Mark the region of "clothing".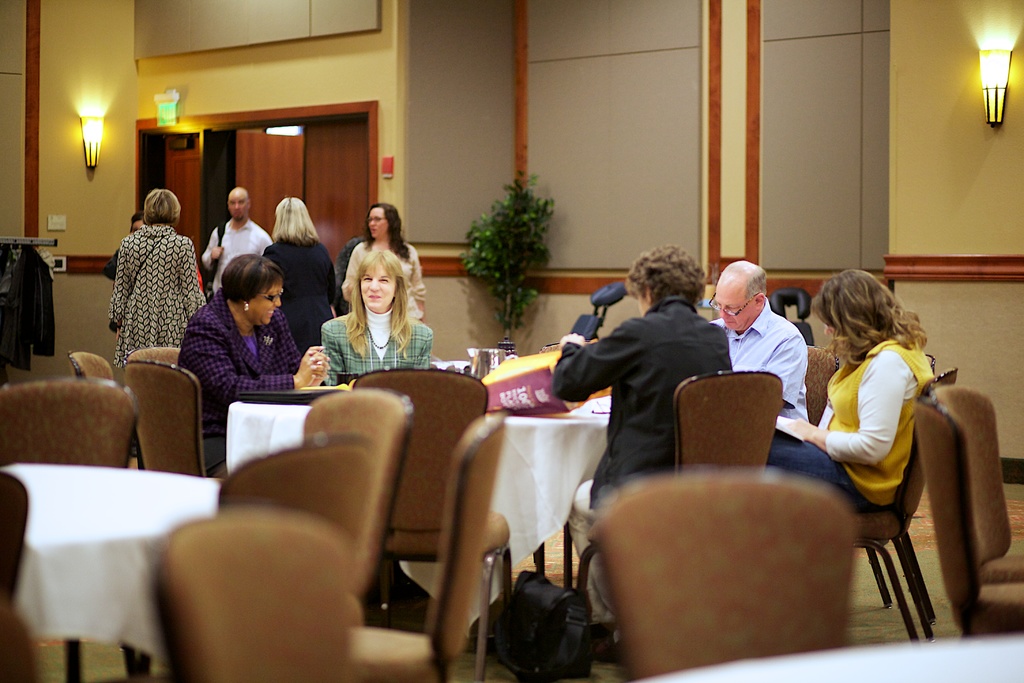
Region: 107,252,118,283.
